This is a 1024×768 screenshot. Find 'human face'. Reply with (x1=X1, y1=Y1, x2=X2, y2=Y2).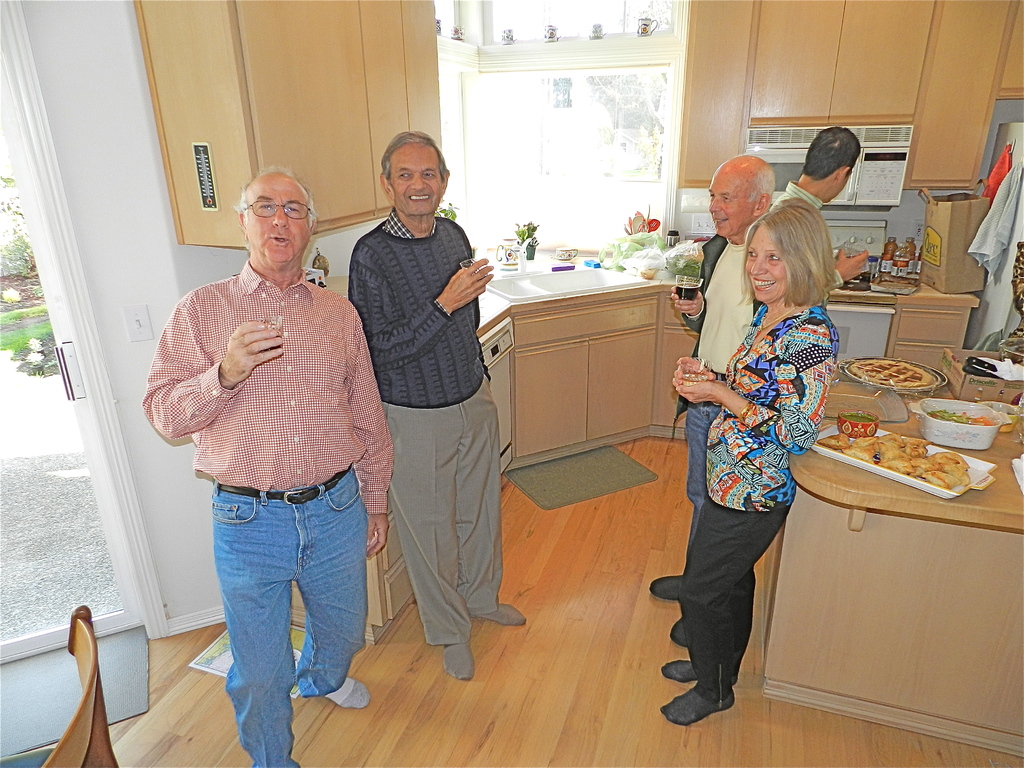
(x1=245, y1=172, x2=307, y2=262).
